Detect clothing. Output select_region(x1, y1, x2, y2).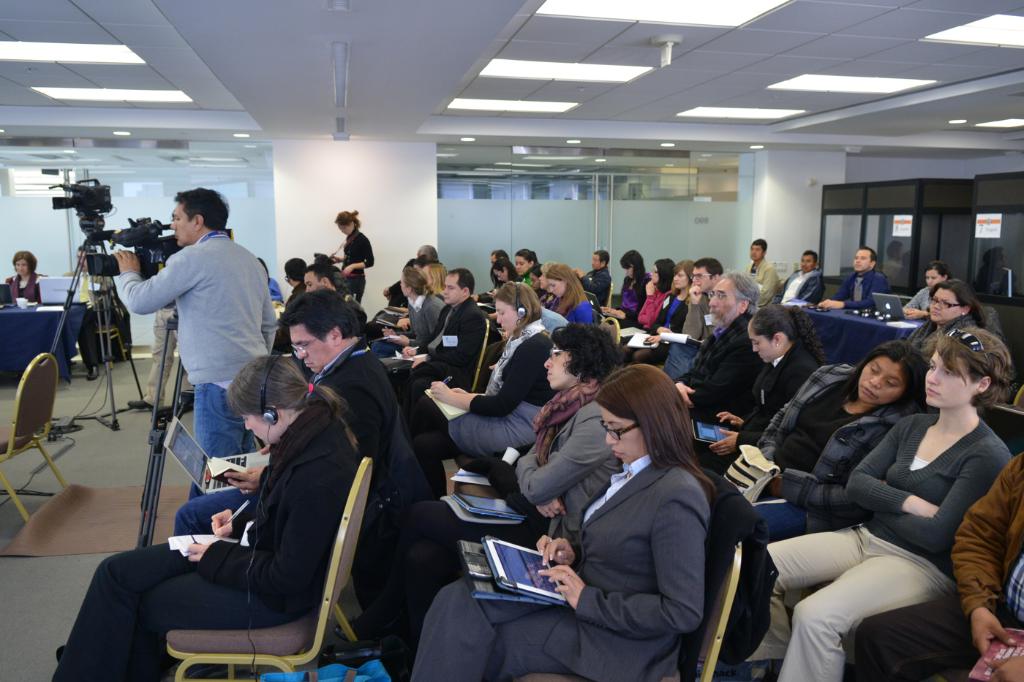
select_region(453, 315, 561, 453).
